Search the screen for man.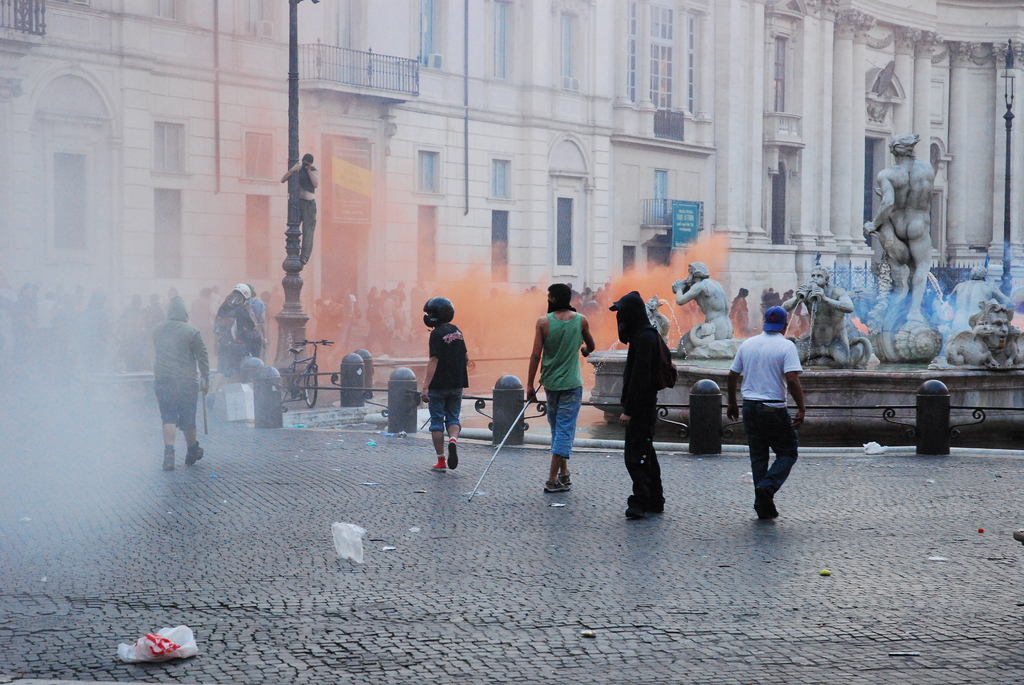
Found at x1=781 y1=265 x2=860 y2=366.
